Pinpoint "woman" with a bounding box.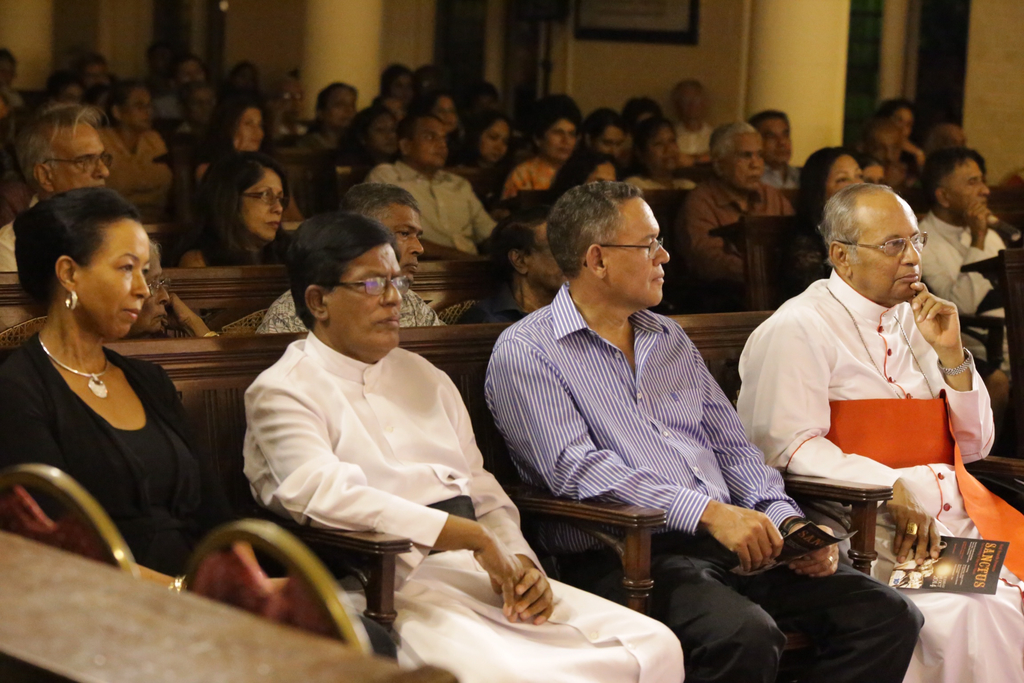
bbox=(542, 147, 616, 206).
